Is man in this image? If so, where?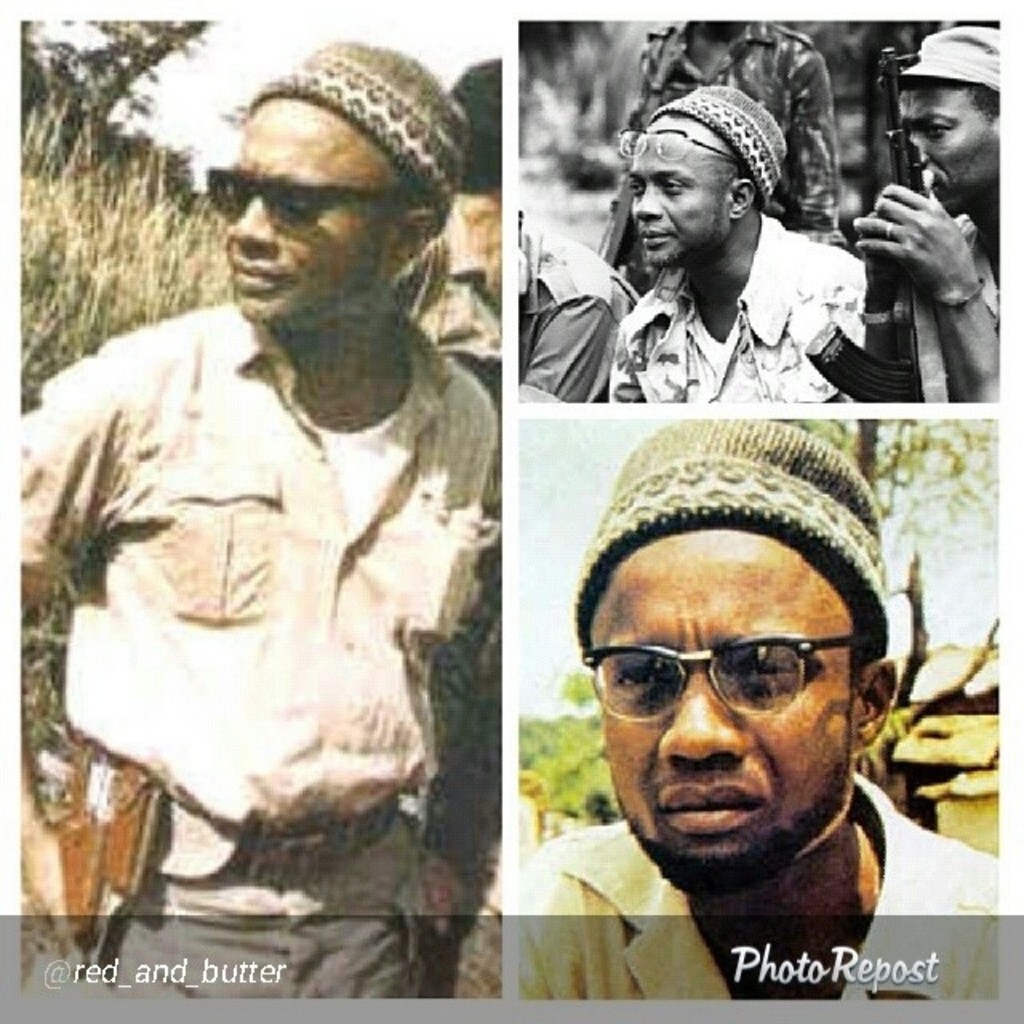
Yes, at locate(515, 197, 642, 403).
